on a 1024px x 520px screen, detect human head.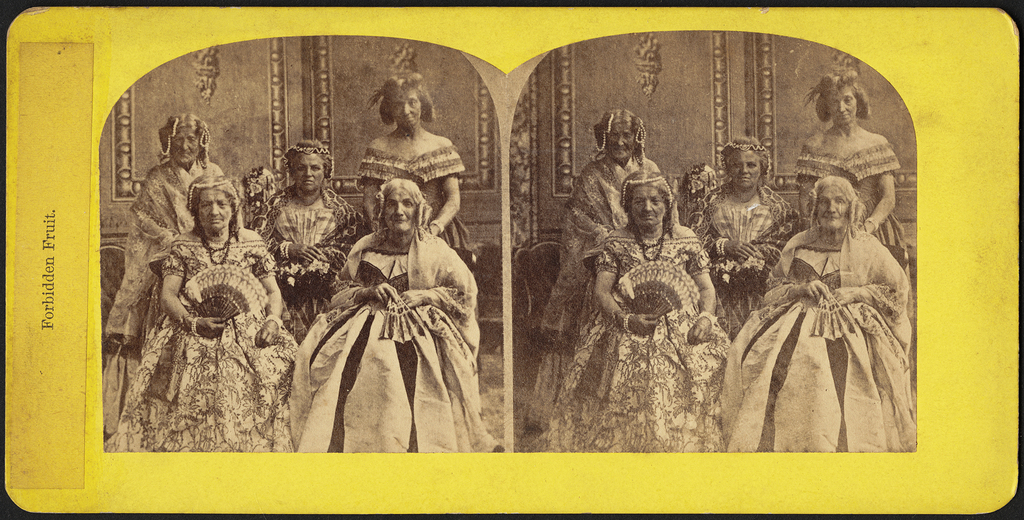
select_region(361, 173, 420, 246).
